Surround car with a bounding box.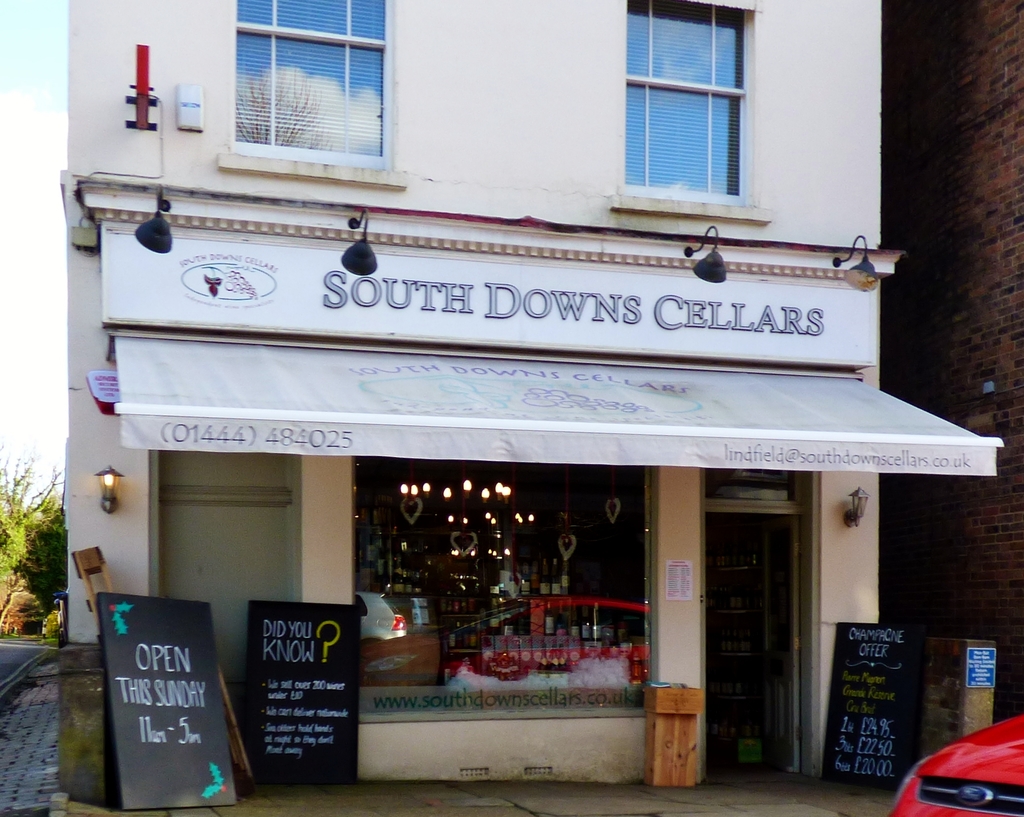
[885,709,1023,816].
